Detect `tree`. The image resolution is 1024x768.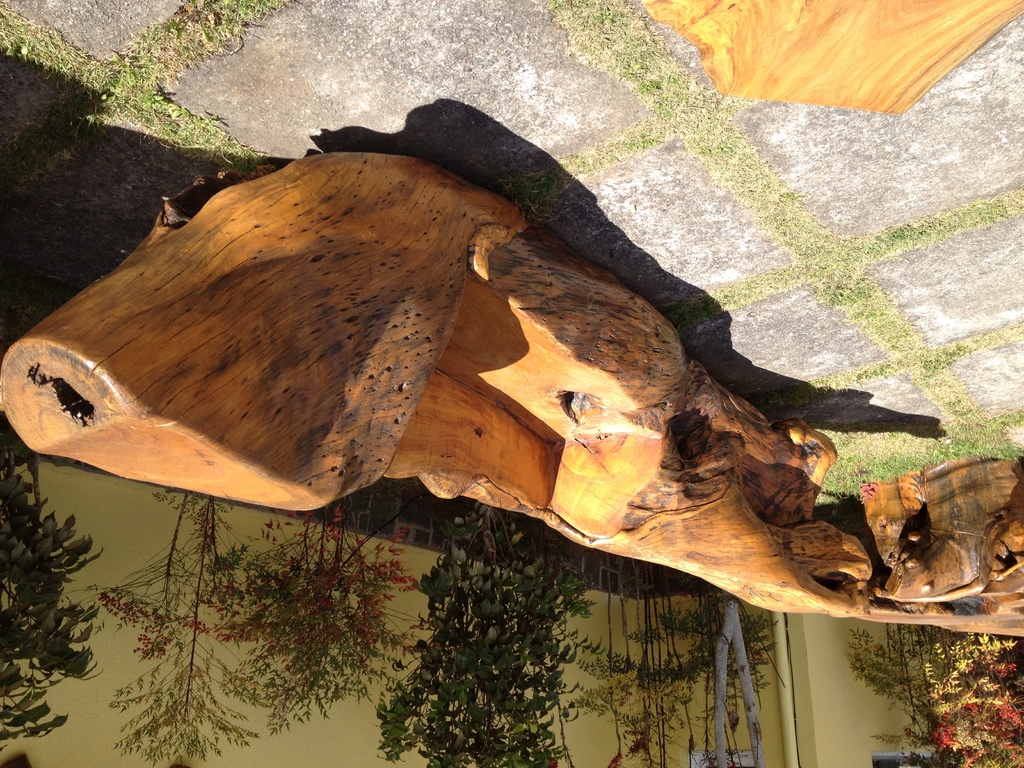
594, 549, 785, 765.
